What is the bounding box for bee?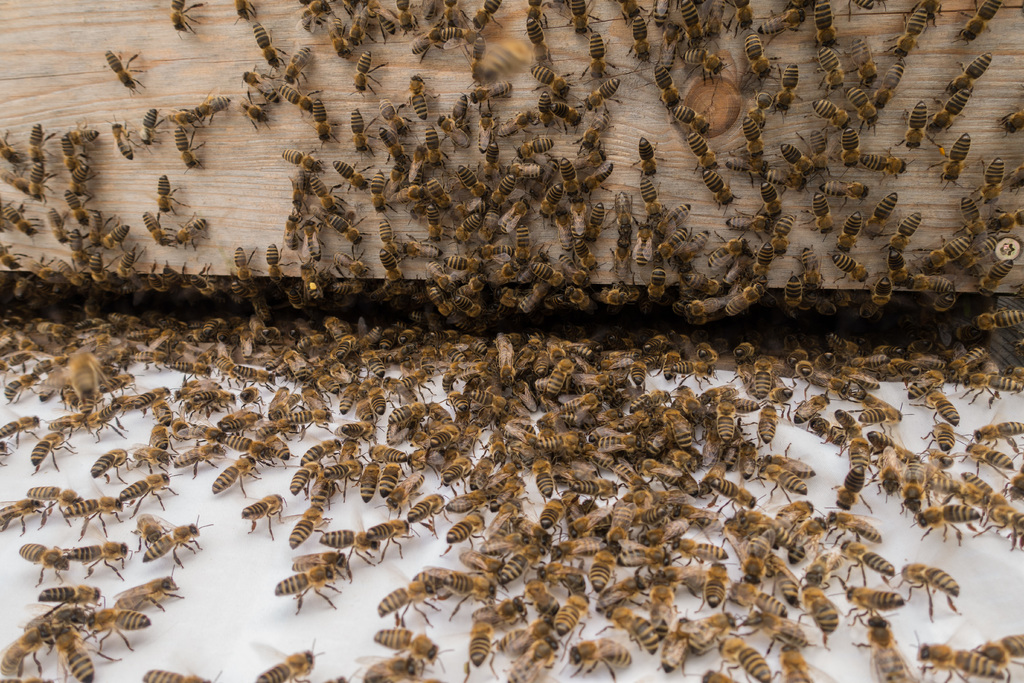
[748,242,776,277].
